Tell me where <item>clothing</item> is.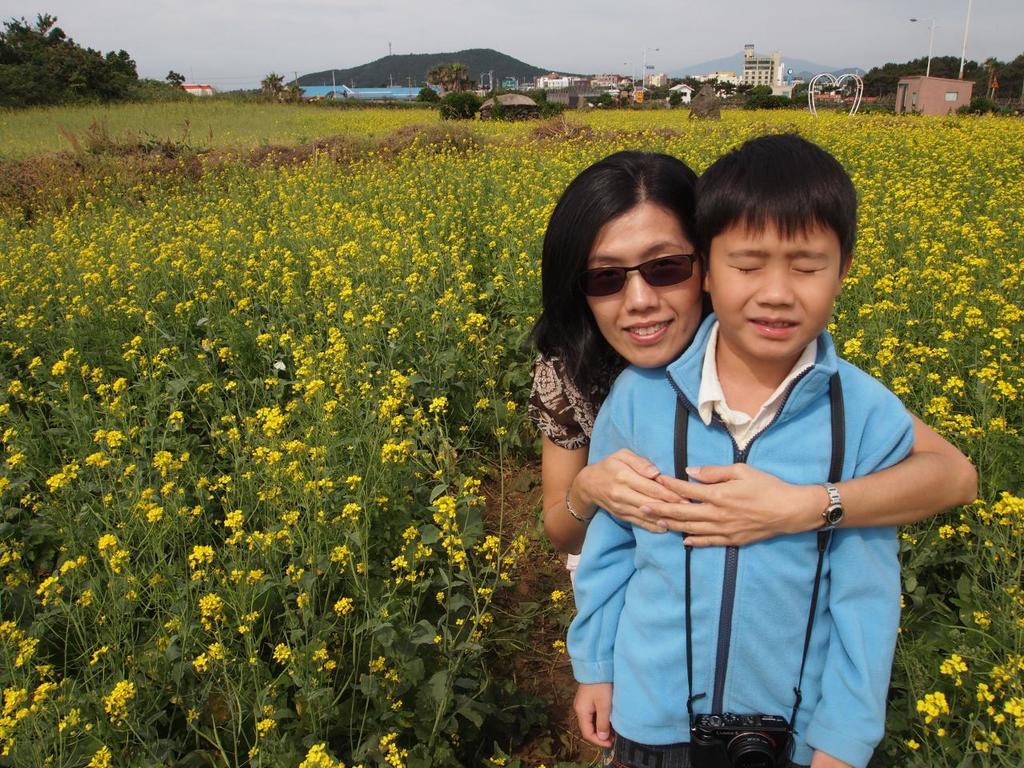
<item>clothing</item> is at pyautogui.locateOnScreen(527, 350, 601, 450).
